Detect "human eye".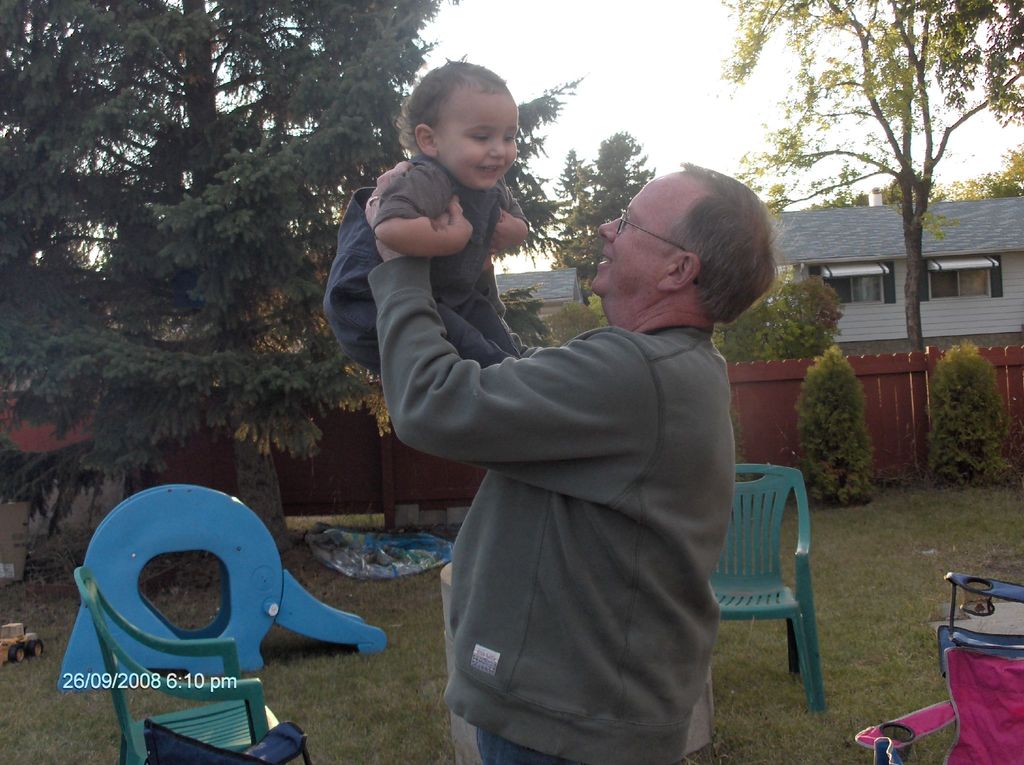
Detected at bbox(502, 128, 516, 145).
